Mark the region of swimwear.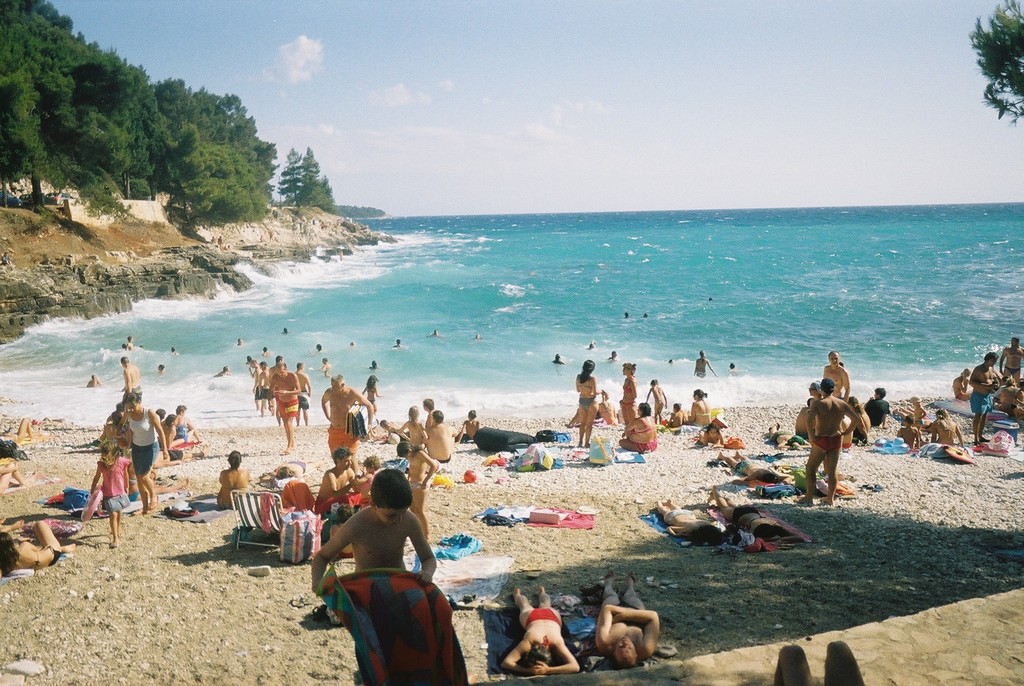
Region: bbox=[179, 423, 188, 441].
